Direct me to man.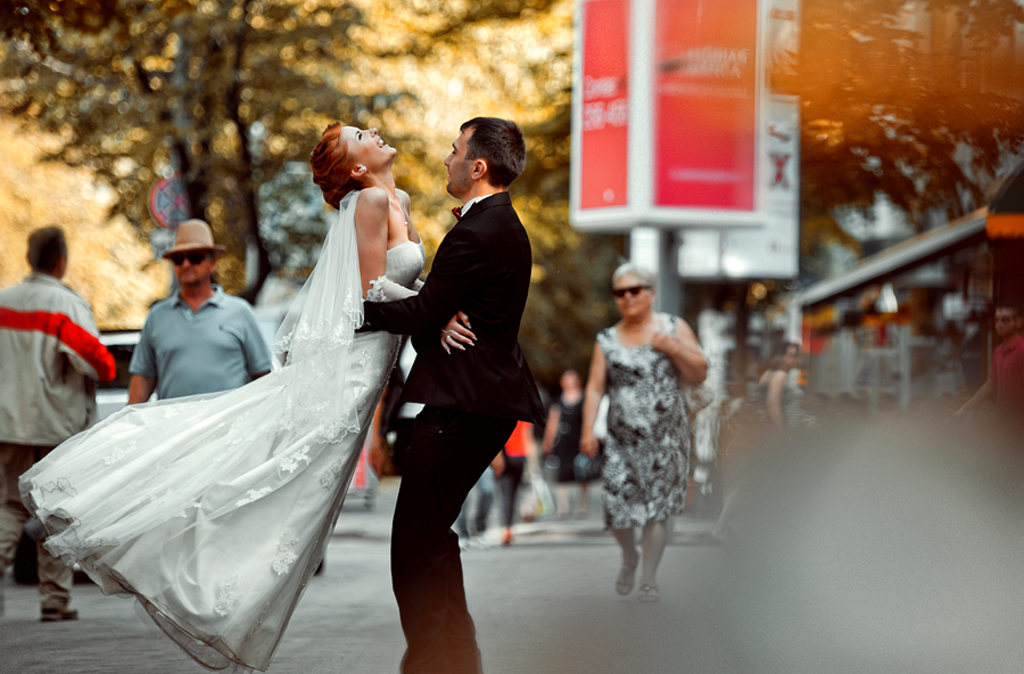
Direction: [x1=130, y1=220, x2=269, y2=398].
